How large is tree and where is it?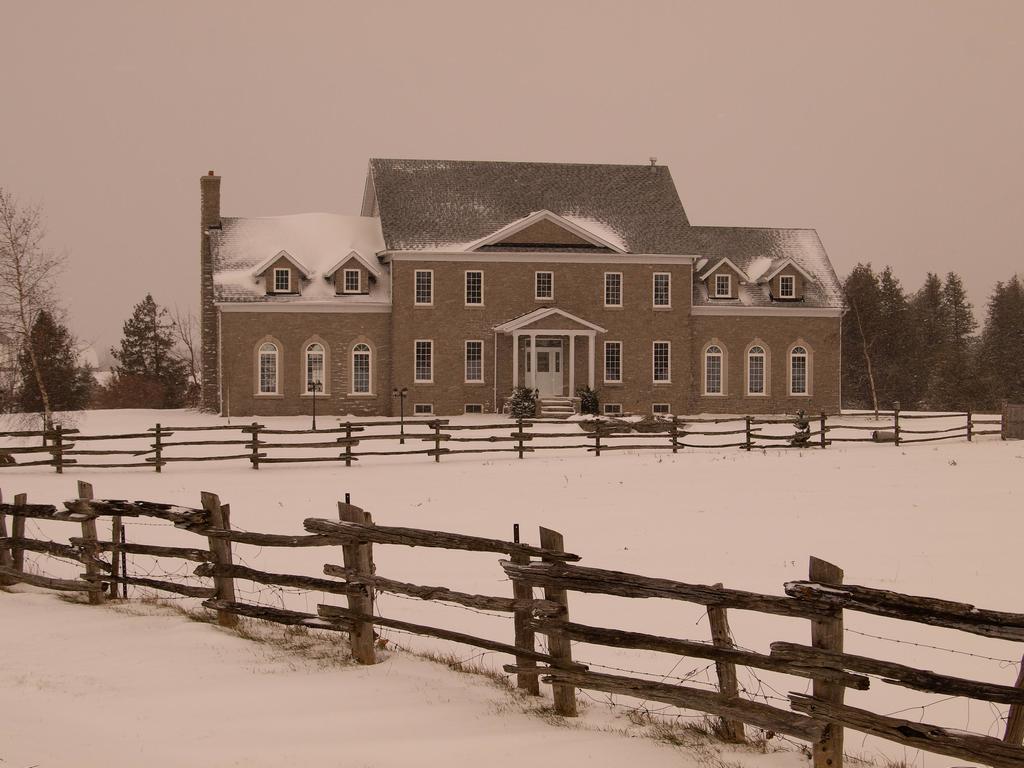
Bounding box: [x1=909, y1=264, x2=975, y2=417].
